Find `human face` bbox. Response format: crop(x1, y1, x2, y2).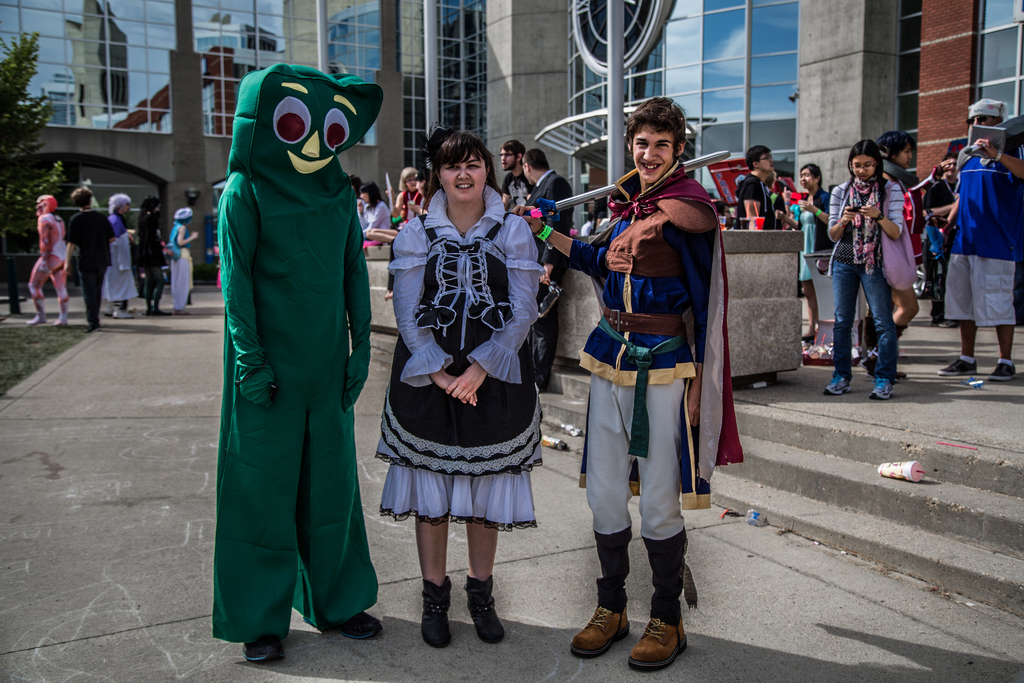
crop(890, 142, 915, 168).
